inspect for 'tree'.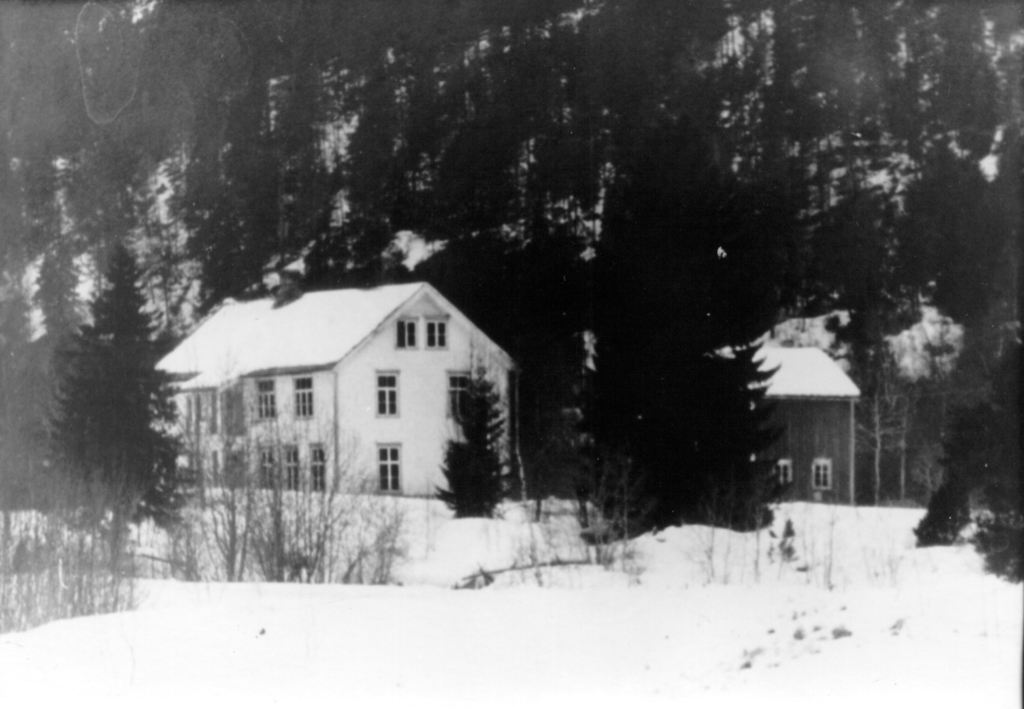
Inspection: bbox=[44, 243, 185, 580].
